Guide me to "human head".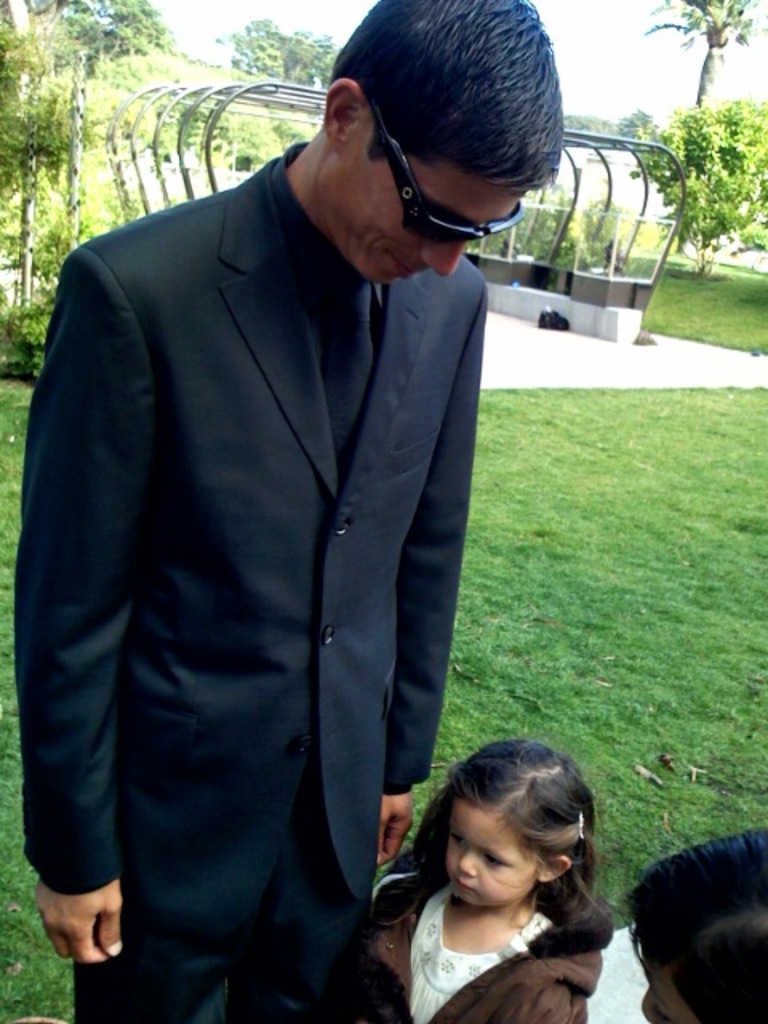
Guidance: left=619, top=829, right=766, bottom=1022.
